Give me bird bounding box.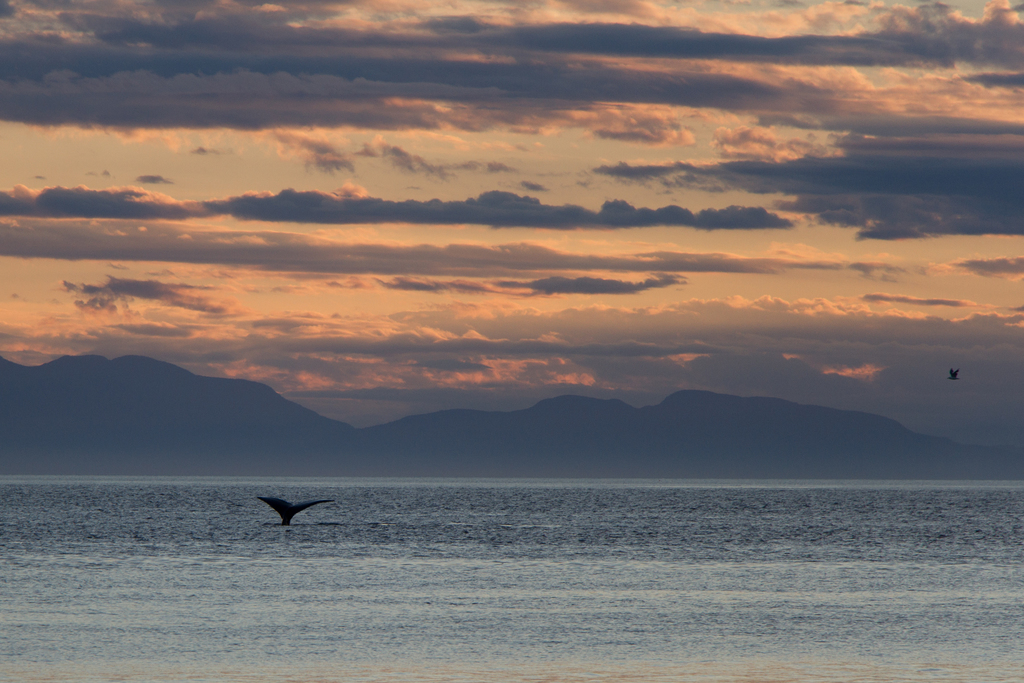
(945,368,958,384).
